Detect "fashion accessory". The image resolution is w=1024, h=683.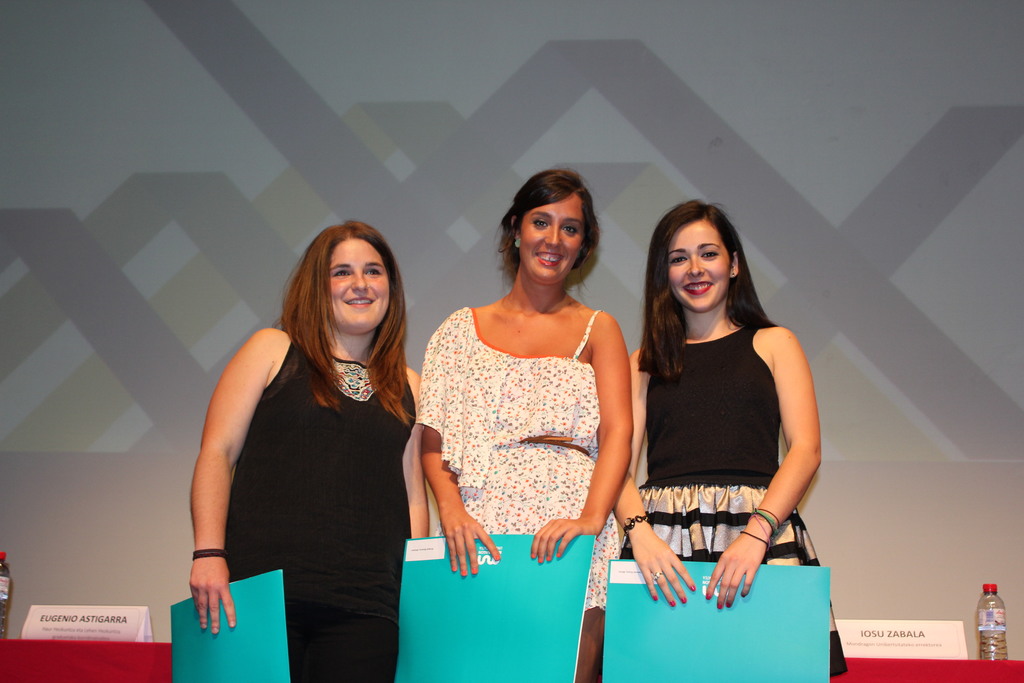
locate(515, 240, 524, 247).
